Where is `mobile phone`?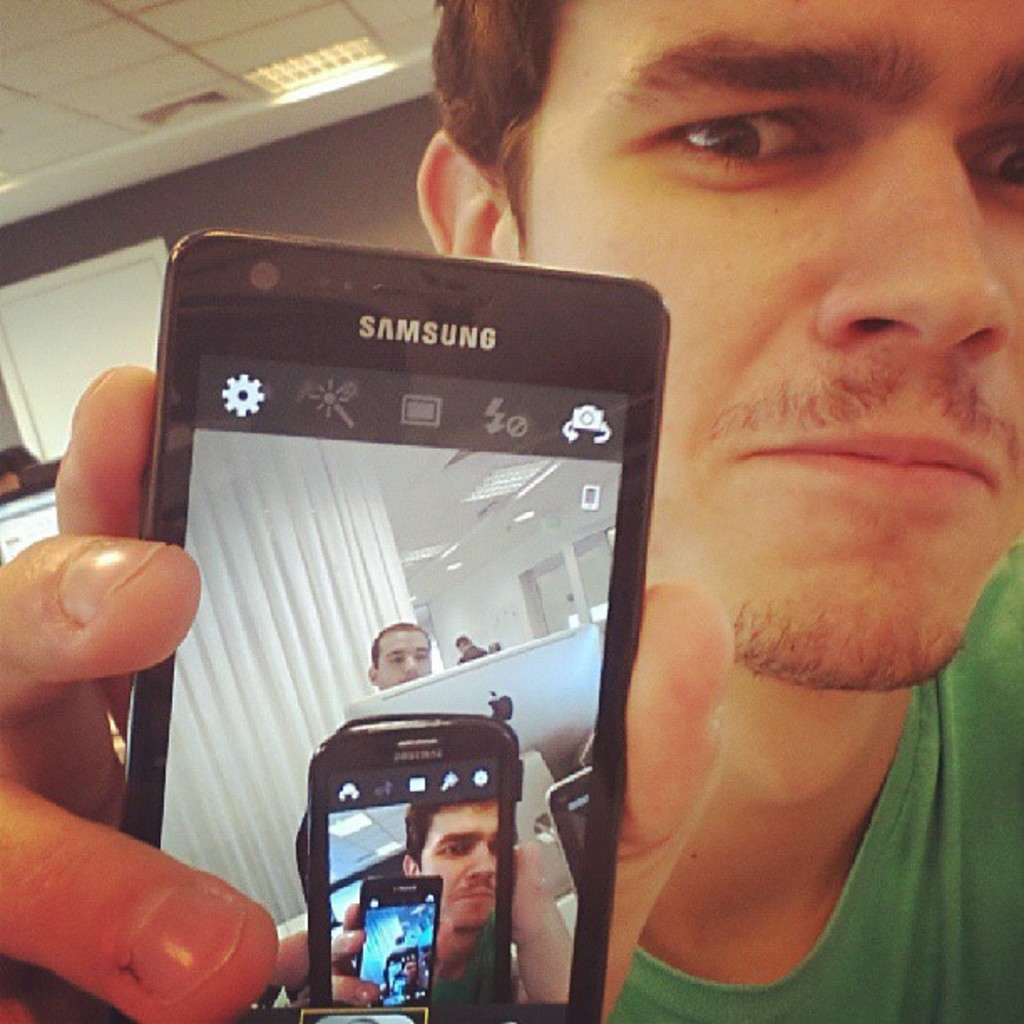
(87,231,678,1022).
